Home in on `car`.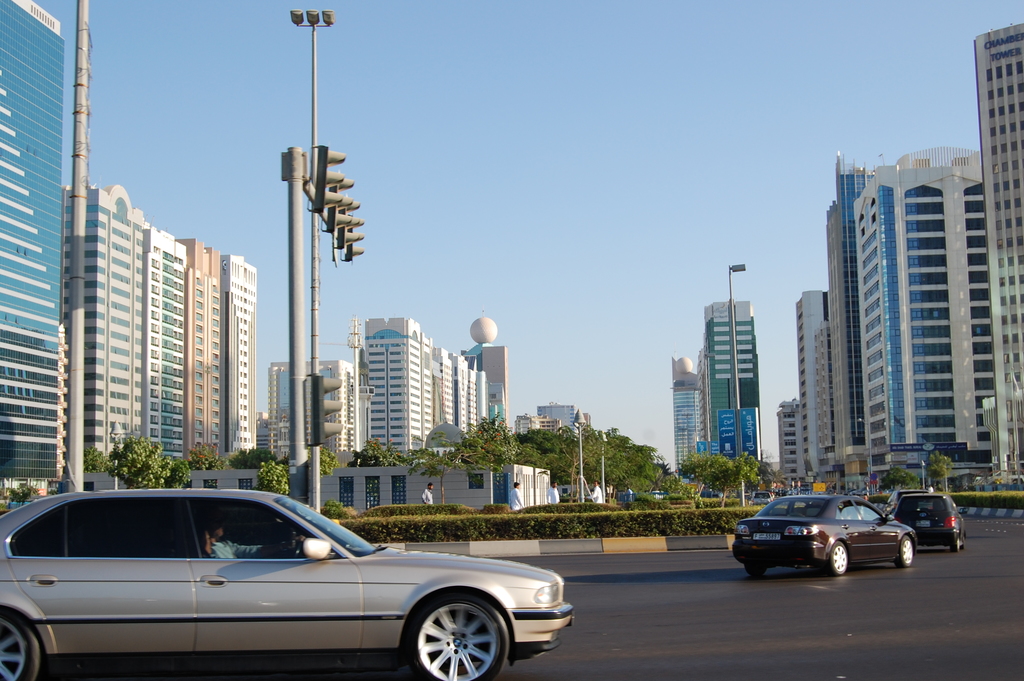
Homed in at detection(732, 494, 917, 577).
